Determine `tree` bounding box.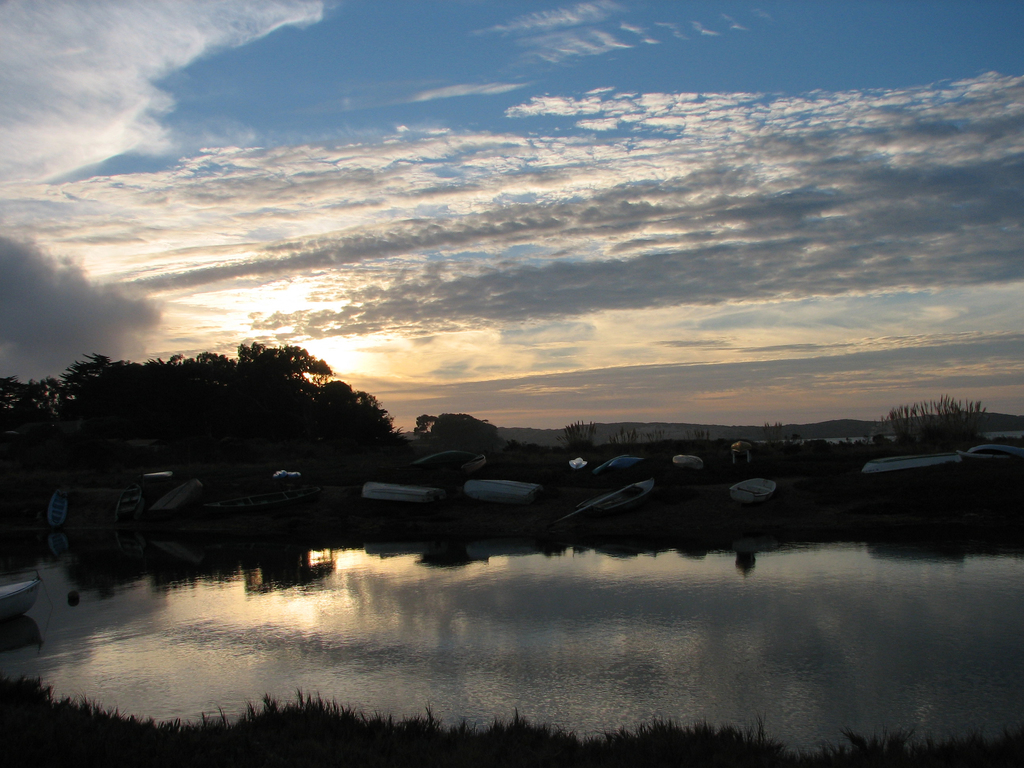
Determined: 410, 413, 435, 440.
